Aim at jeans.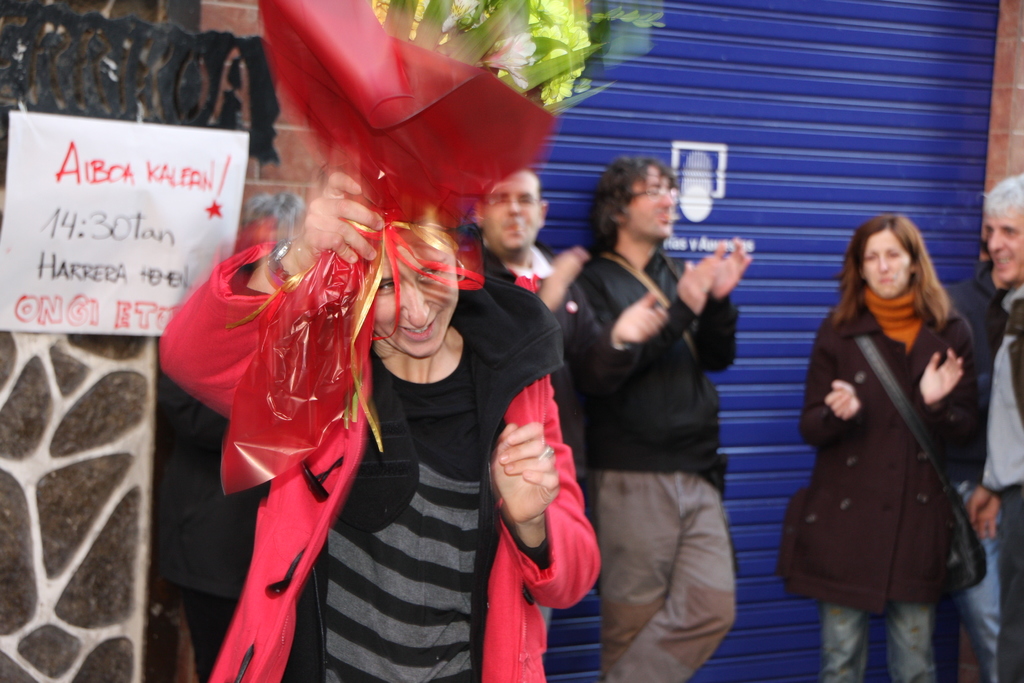
Aimed at bbox(601, 475, 744, 682).
